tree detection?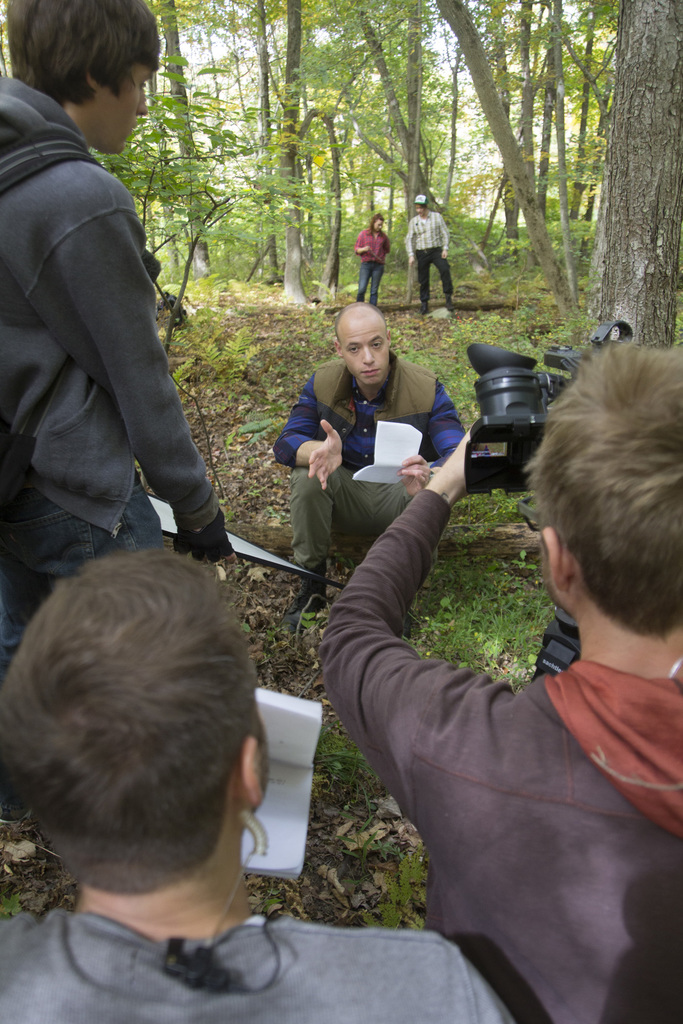
detection(85, 0, 313, 304)
